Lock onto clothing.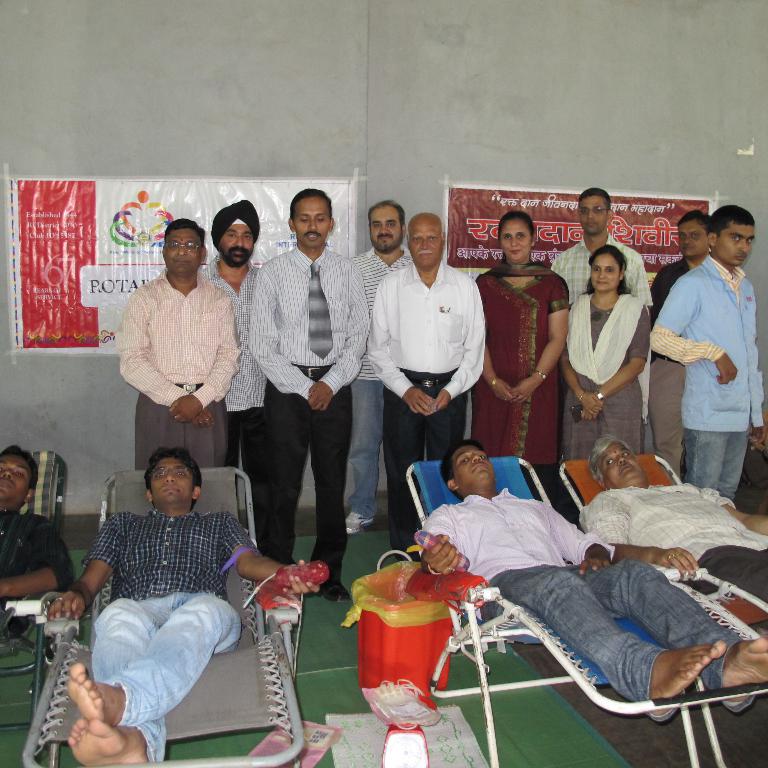
Locked: region(243, 228, 370, 591).
